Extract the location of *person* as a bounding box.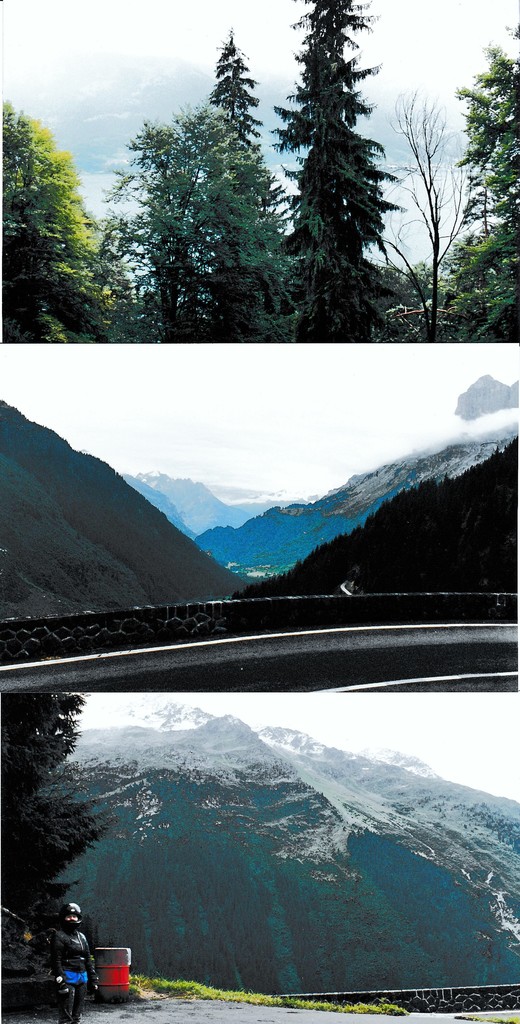
BBox(41, 895, 101, 1023).
